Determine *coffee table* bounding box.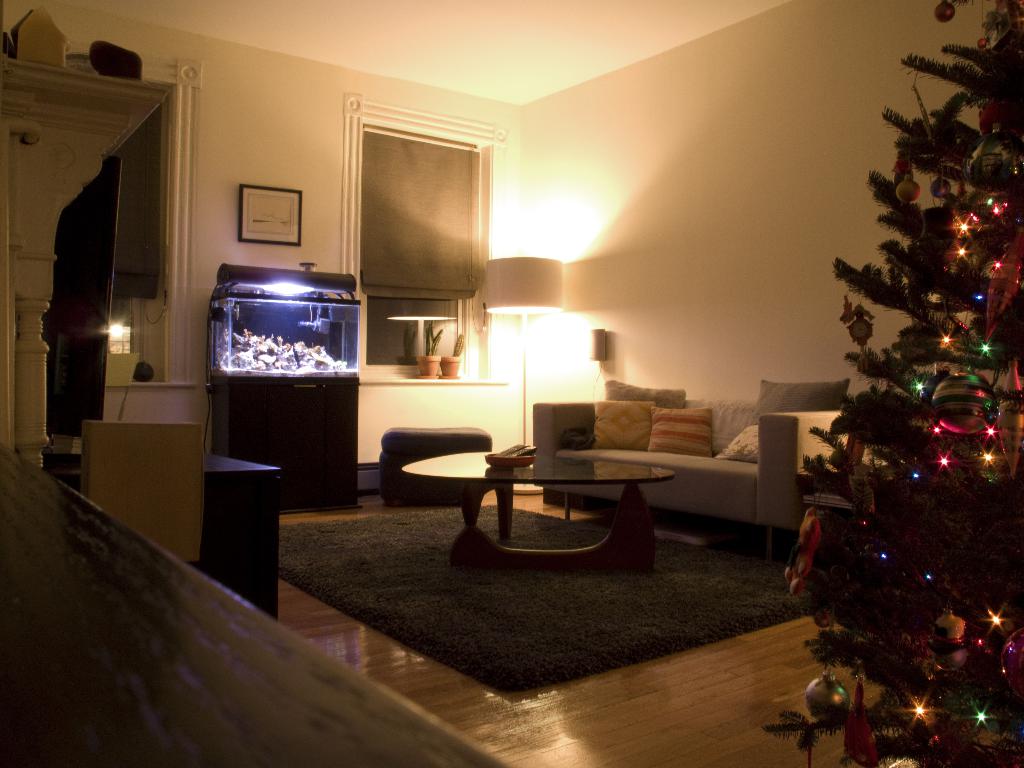
Determined: <region>54, 447, 287, 624</region>.
